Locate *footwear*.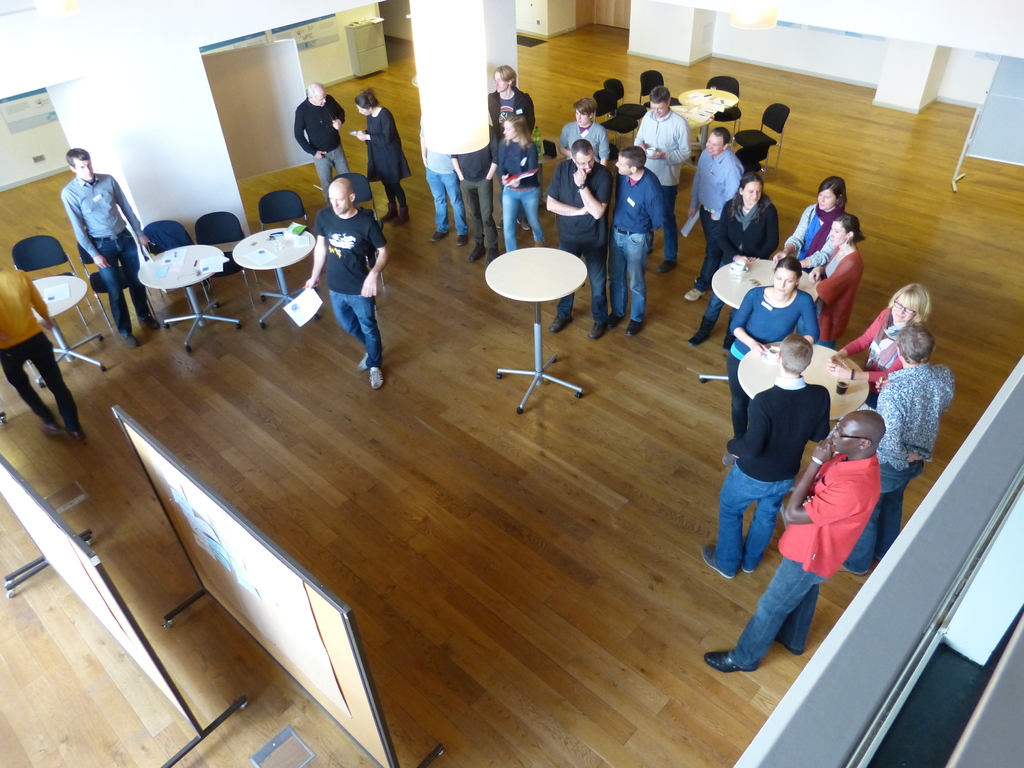
Bounding box: <box>655,259,676,273</box>.
